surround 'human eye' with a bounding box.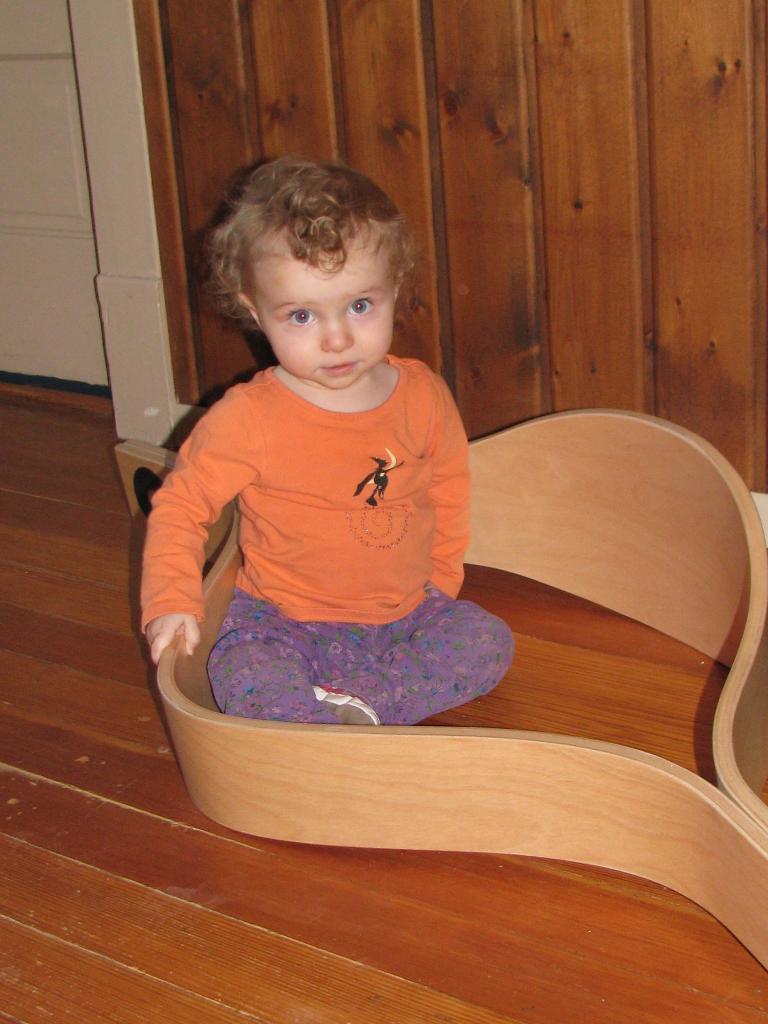
344:291:380:317.
